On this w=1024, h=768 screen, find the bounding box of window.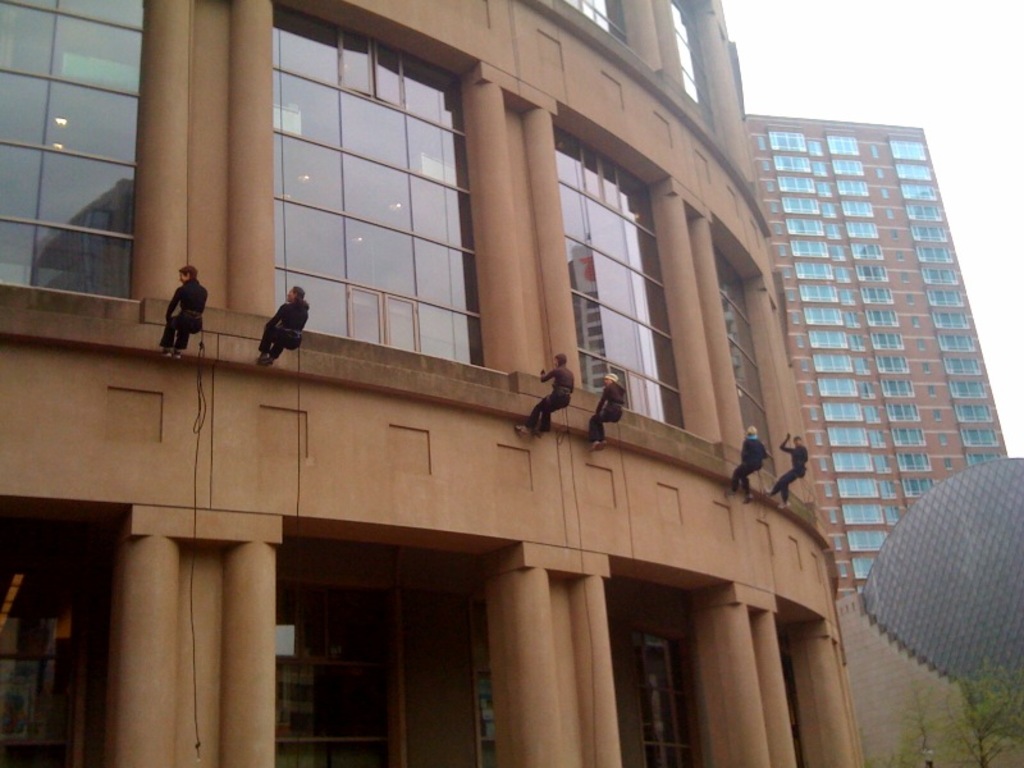
Bounding box: <region>714, 252, 780, 461</region>.
